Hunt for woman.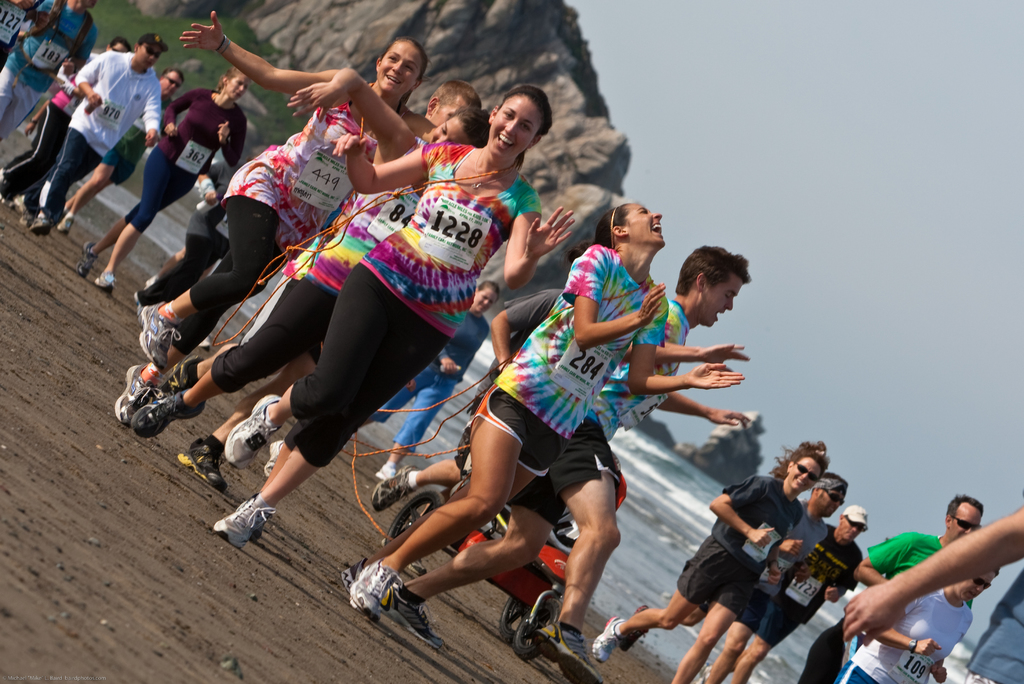
Hunted down at Rect(133, 67, 491, 427).
